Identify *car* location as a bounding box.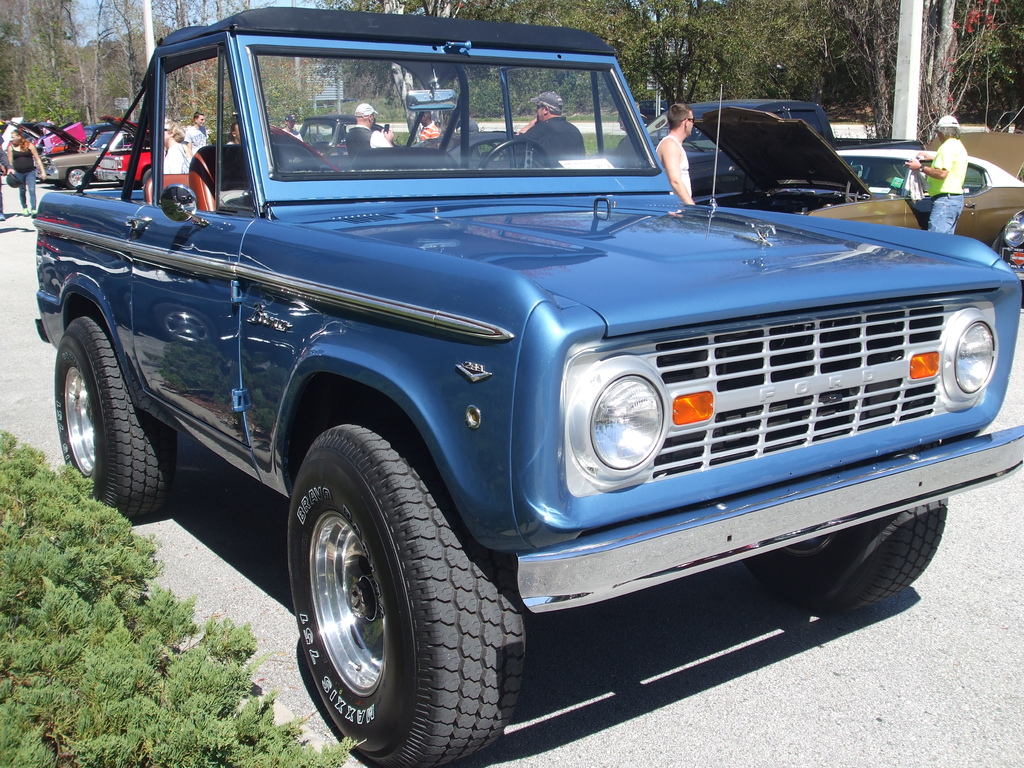
(985,213,1023,278).
